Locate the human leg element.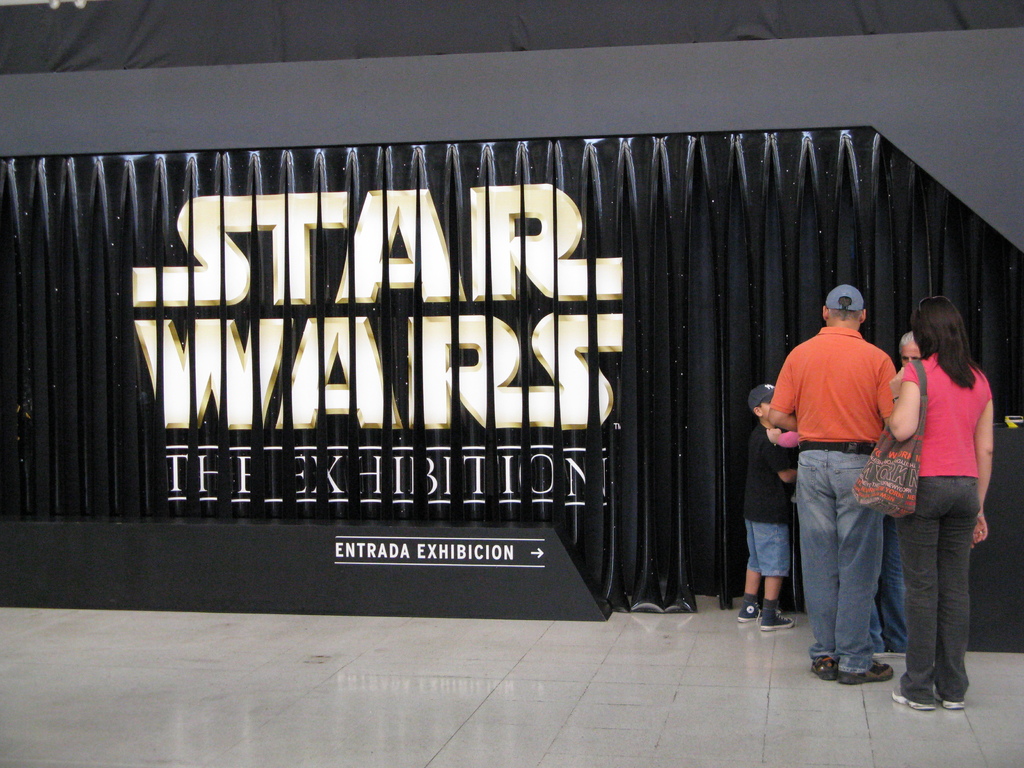
Element bbox: [735,516,794,632].
